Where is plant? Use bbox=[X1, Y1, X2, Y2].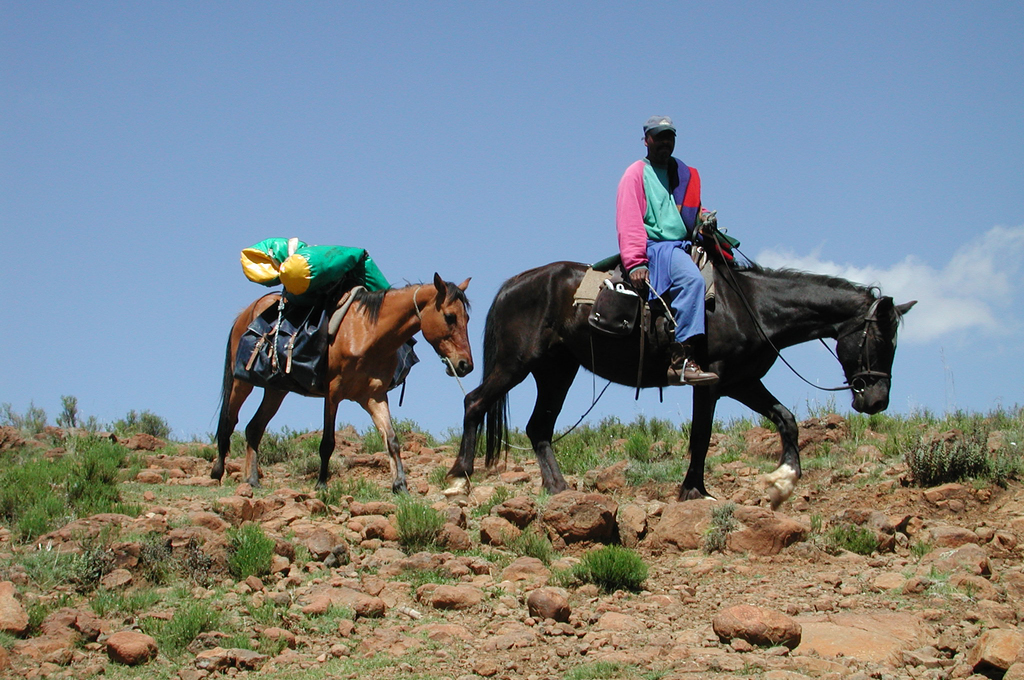
bbox=[0, 604, 42, 646].
